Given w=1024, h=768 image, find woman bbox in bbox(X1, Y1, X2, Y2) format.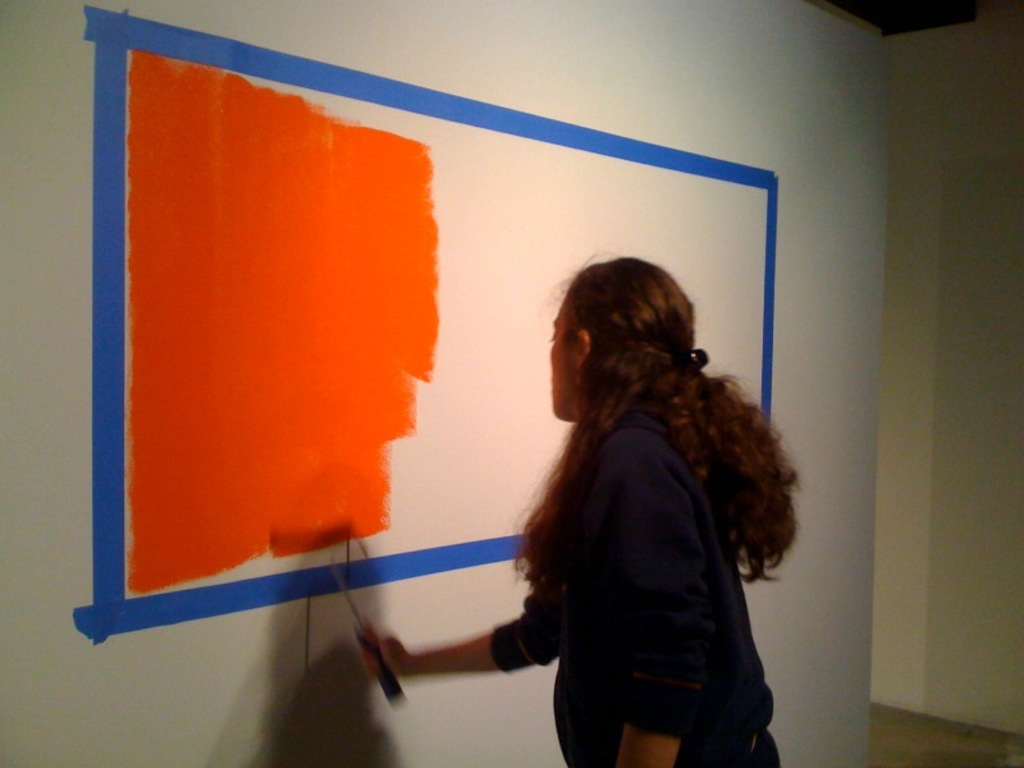
bbox(369, 141, 754, 767).
